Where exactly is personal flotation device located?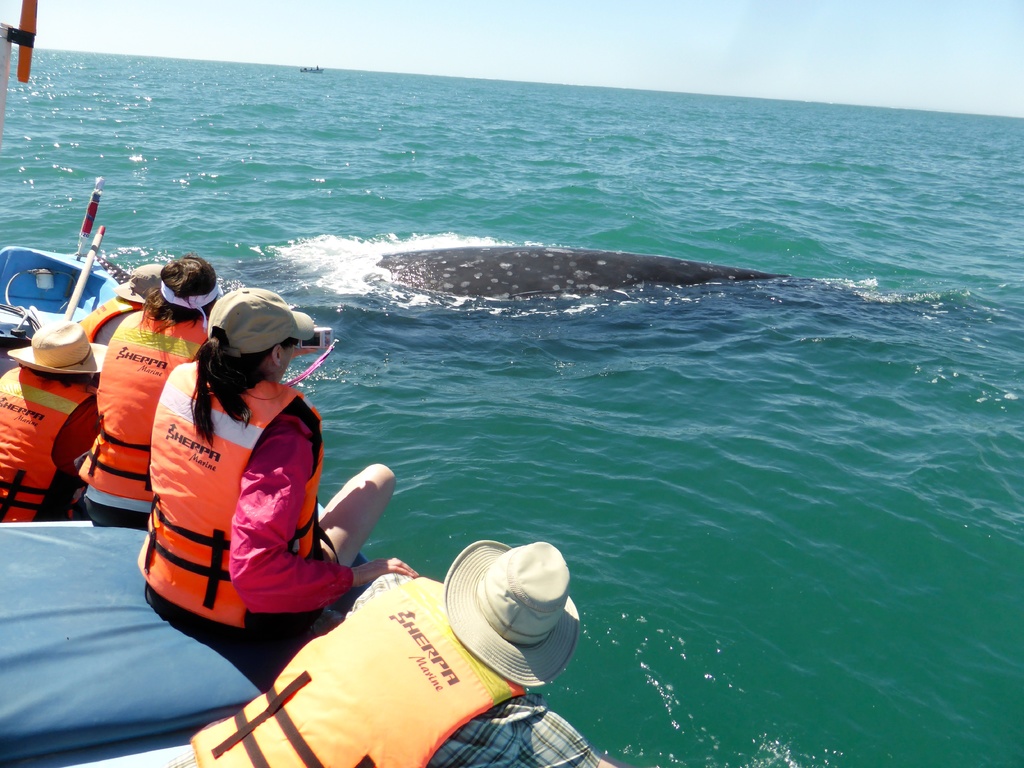
Its bounding box is (0, 363, 106, 523).
